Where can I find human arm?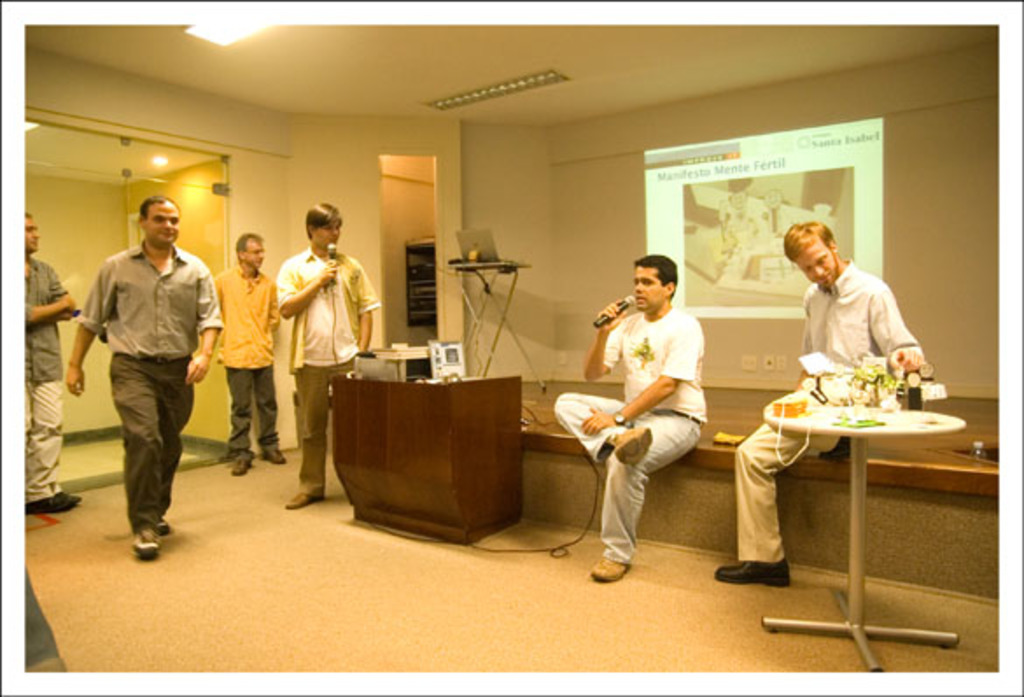
You can find it at box(560, 313, 698, 436).
